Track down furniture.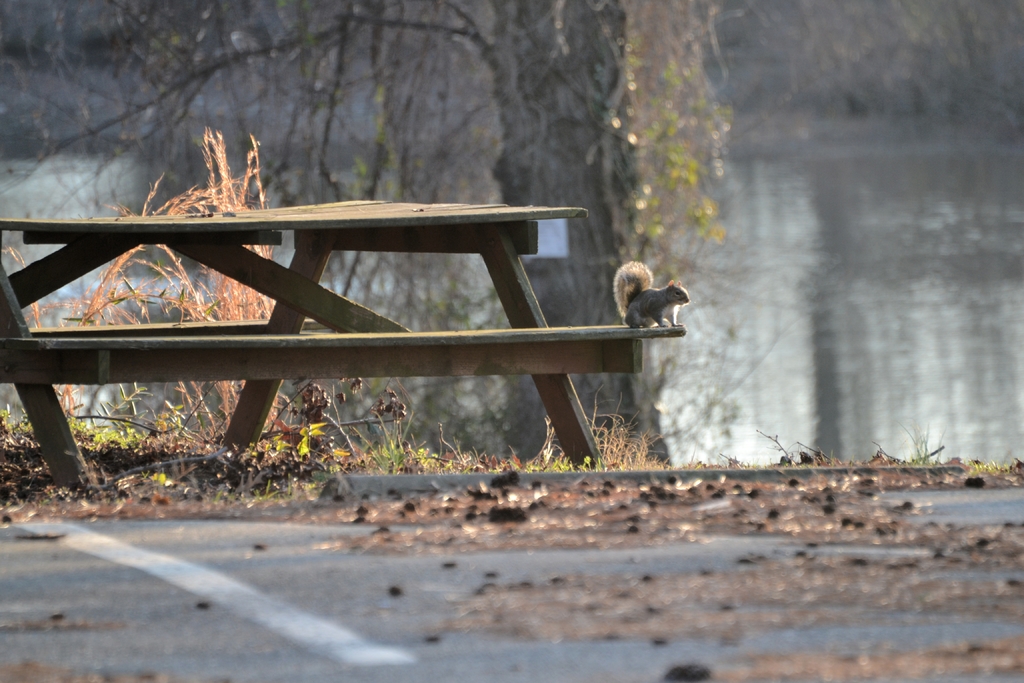
Tracked to (0, 199, 686, 492).
